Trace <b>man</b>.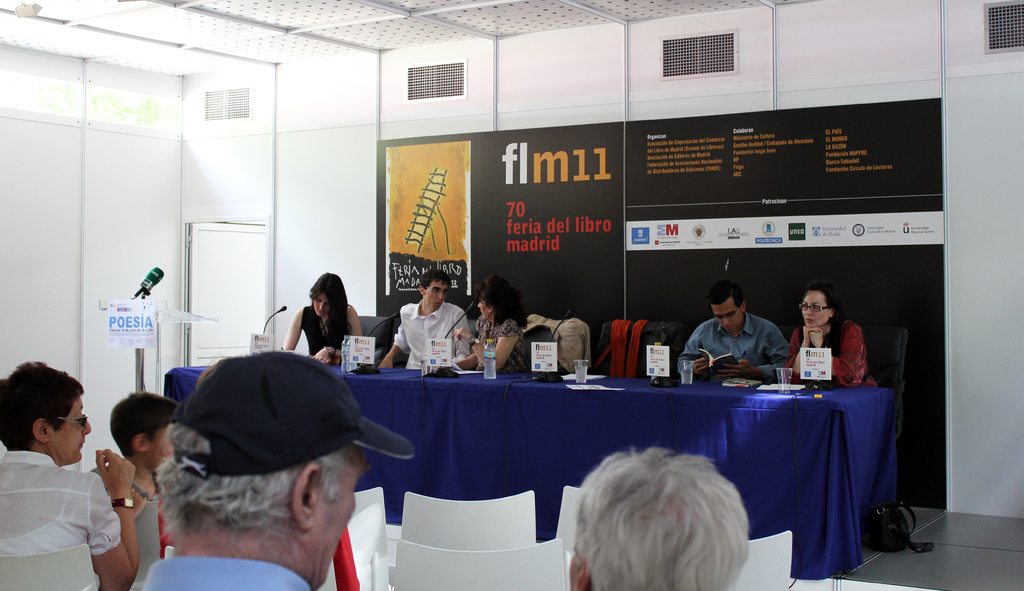
Traced to (x1=679, y1=278, x2=794, y2=382).
